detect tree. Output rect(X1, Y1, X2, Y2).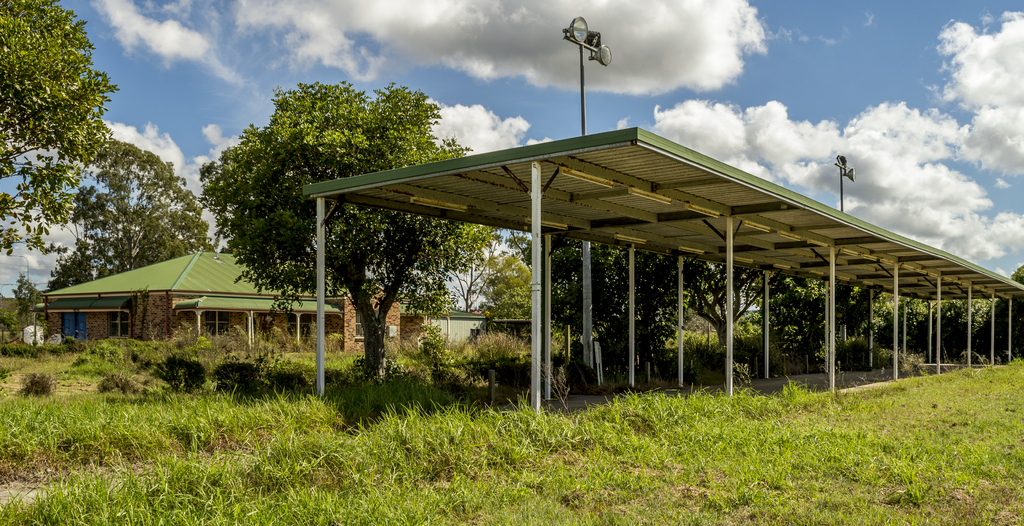
rect(9, 271, 38, 330).
